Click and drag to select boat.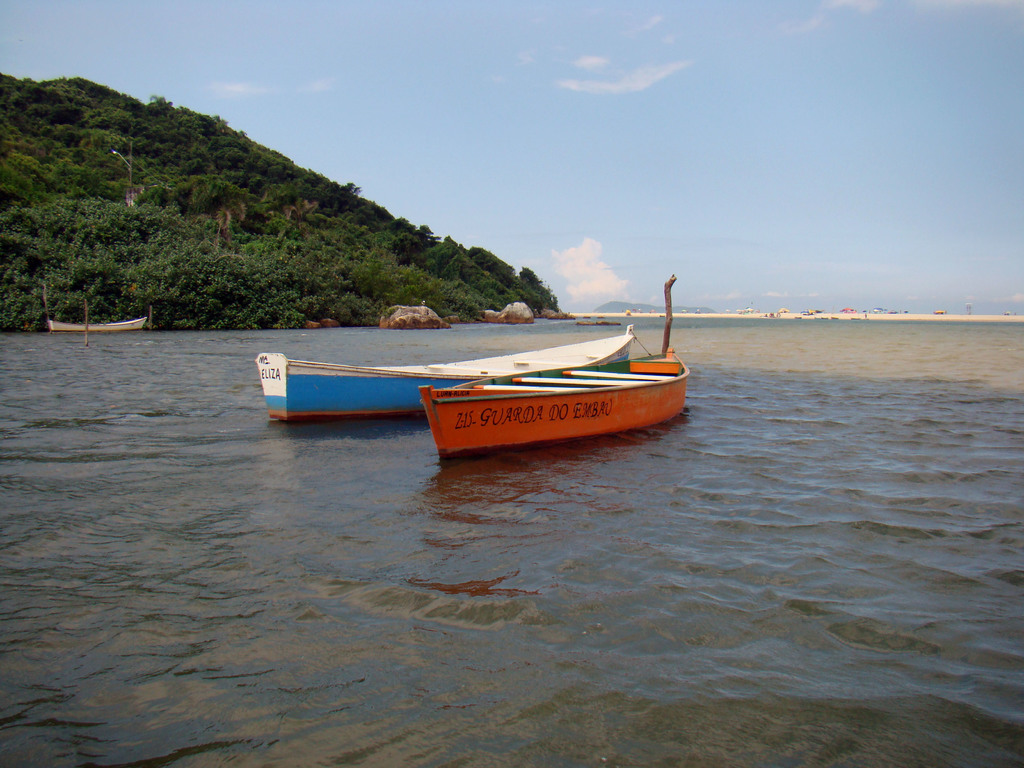
Selection: l=42, t=317, r=144, b=337.
